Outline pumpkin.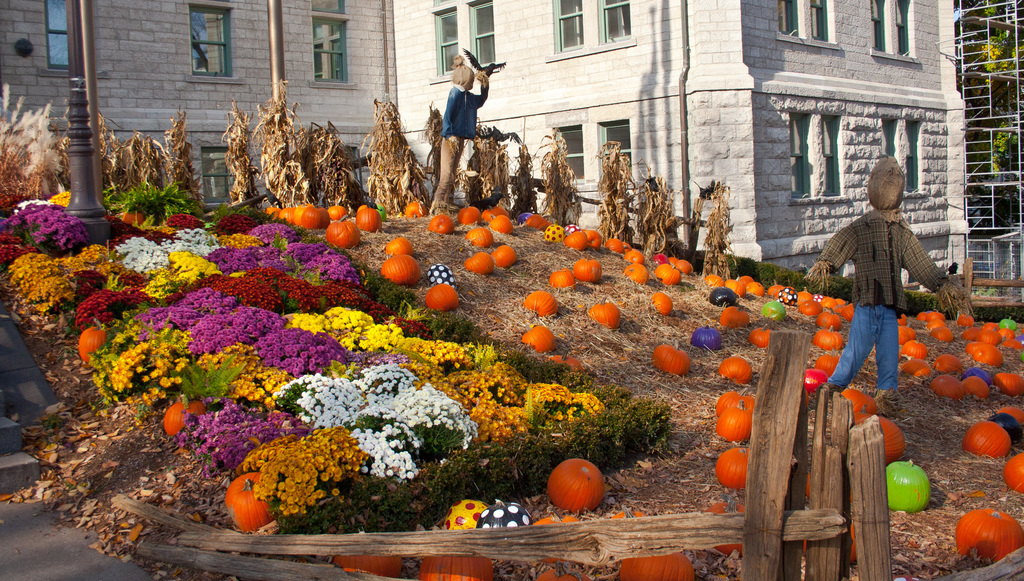
Outline: pyautogui.locateOnScreen(224, 467, 274, 533).
